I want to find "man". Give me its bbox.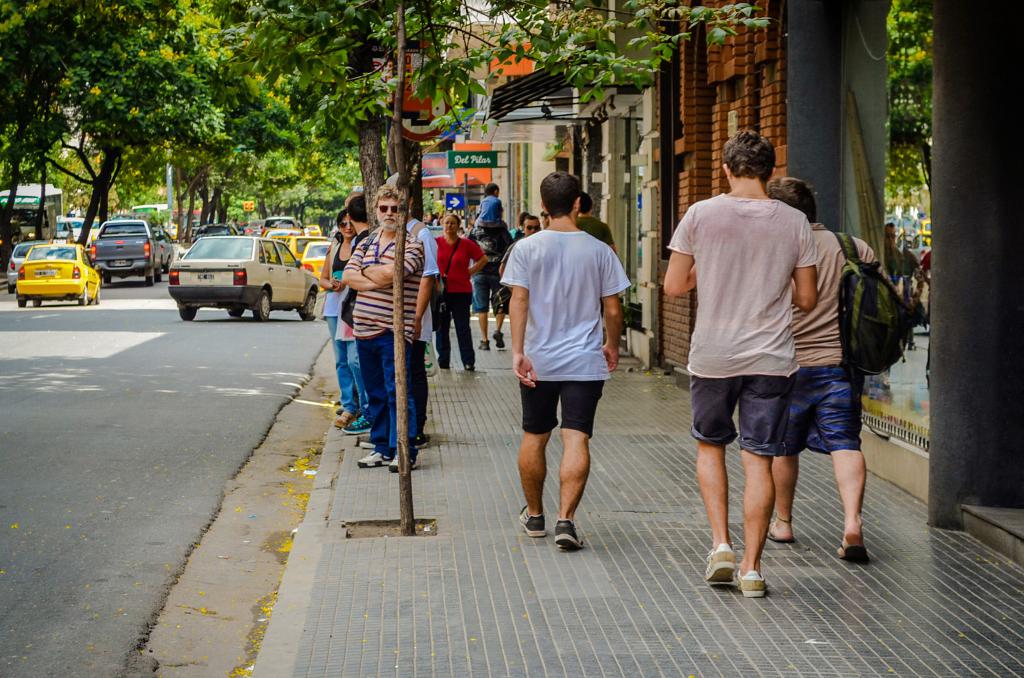
BBox(493, 213, 538, 287).
